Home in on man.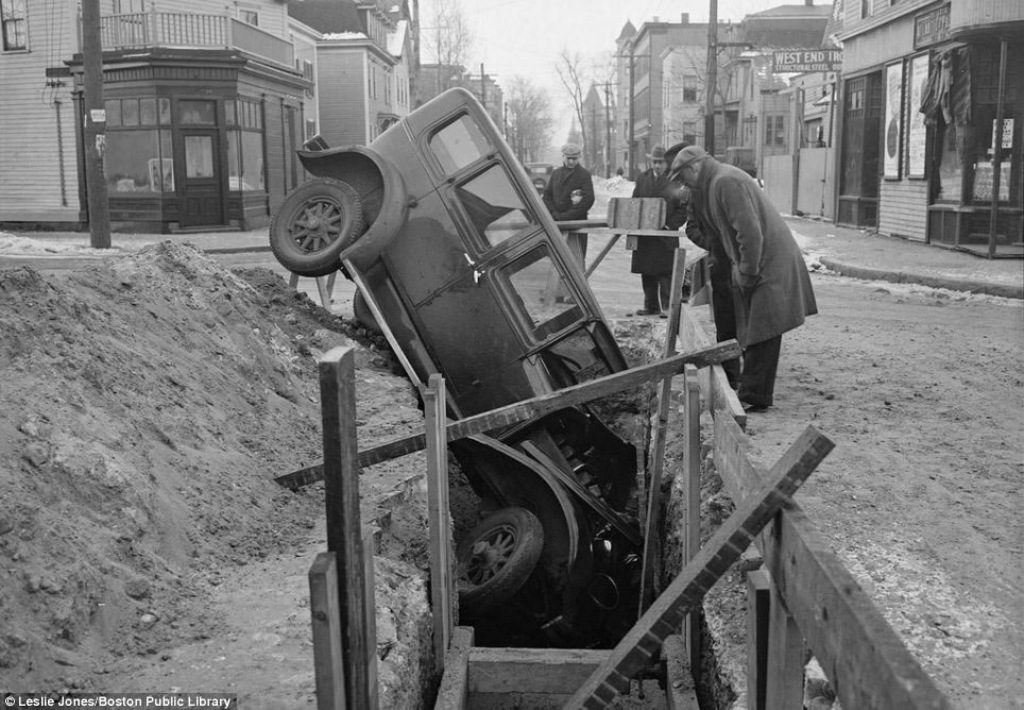
Homed in at 543, 145, 595, 303.
